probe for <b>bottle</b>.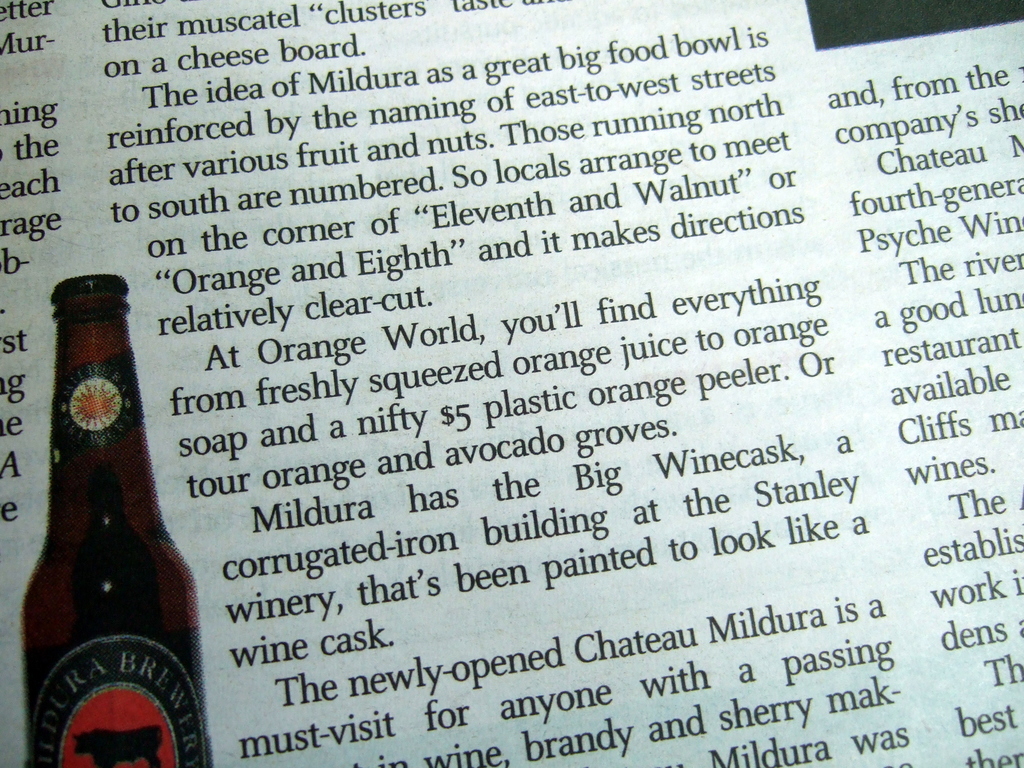
Probe result: (x1=19, y1=272, x2=228, y2=767).
